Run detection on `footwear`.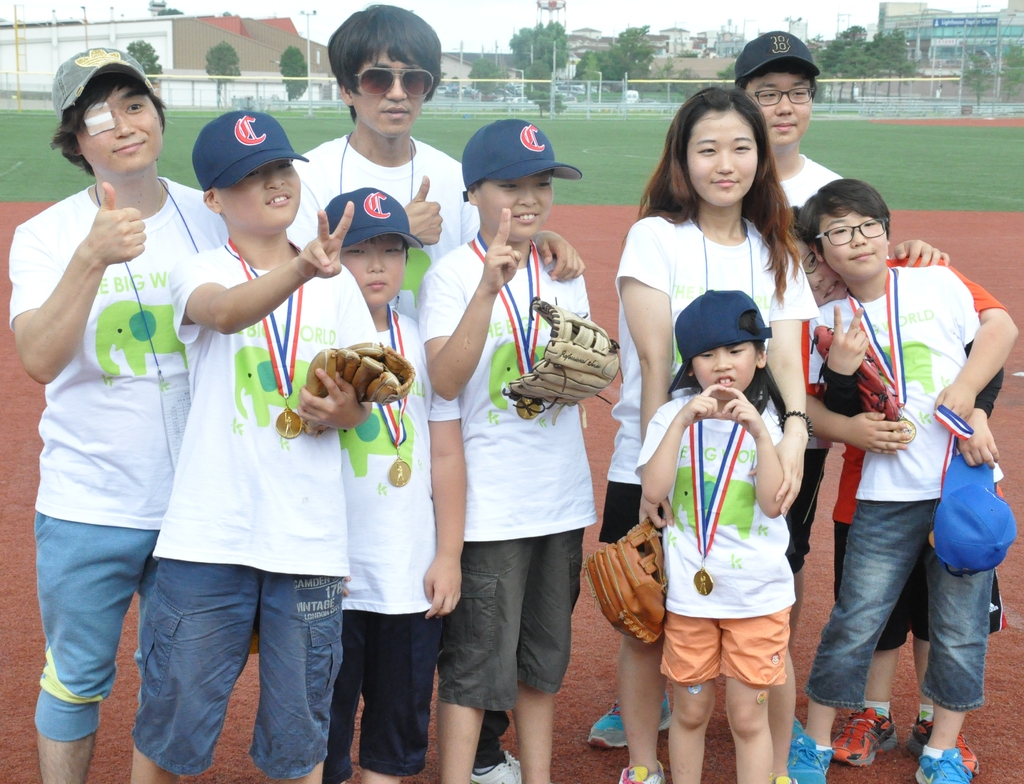
Result: BBox(822, 705, 896, 775).
